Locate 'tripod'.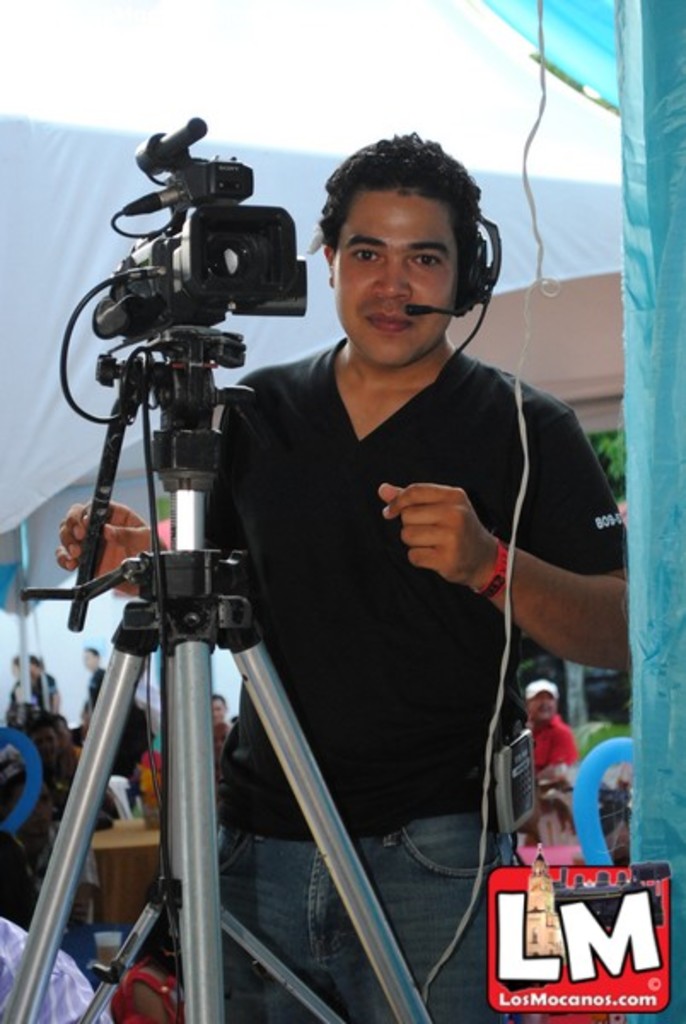
Bounding box: left=0, top=326, right=440, bottom=1022.
